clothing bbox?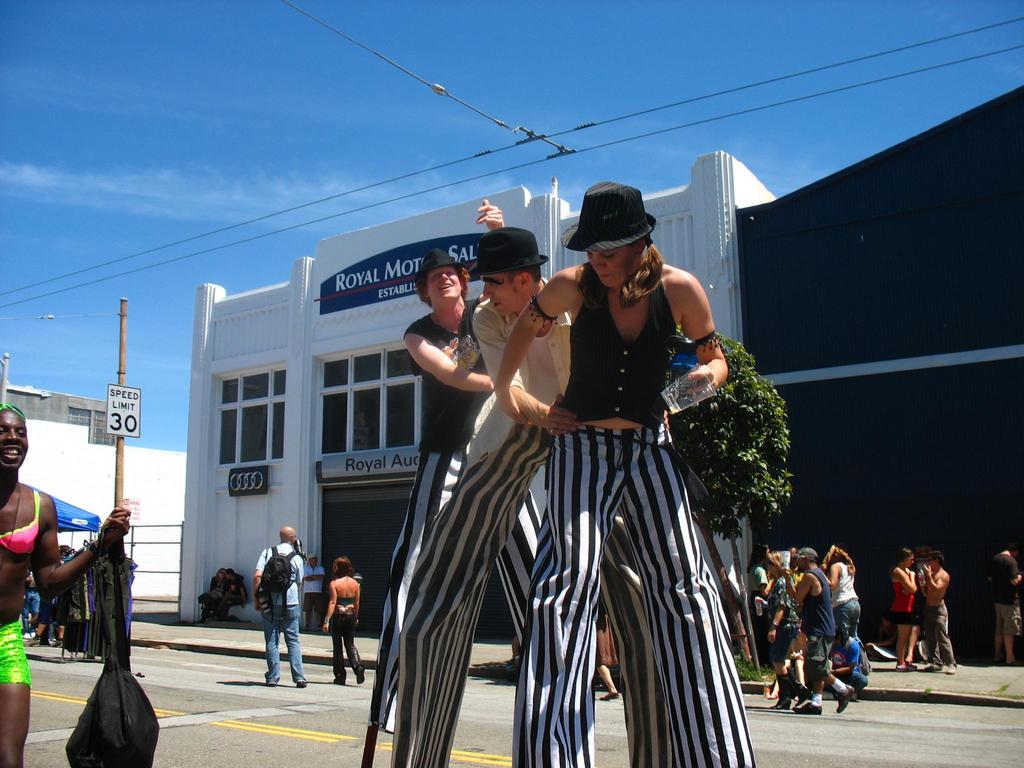
<bbox>372, 294, 541, 749</bbox>
